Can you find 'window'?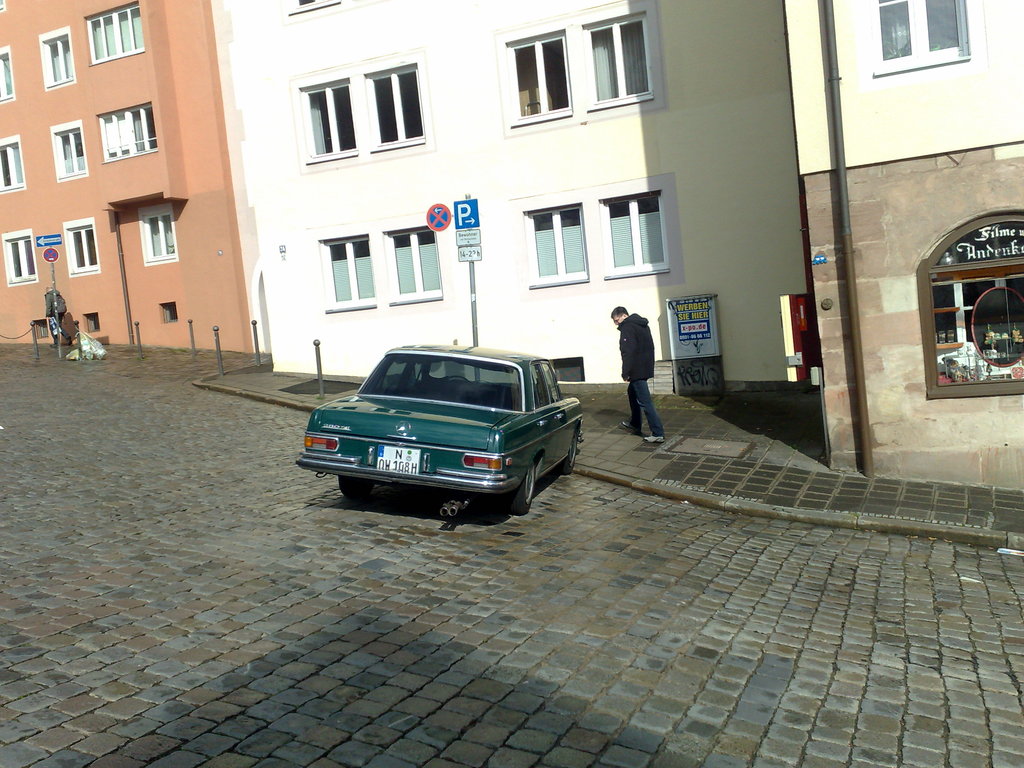
Yes, bounding box: bbox(297, 88, 358, 154).
